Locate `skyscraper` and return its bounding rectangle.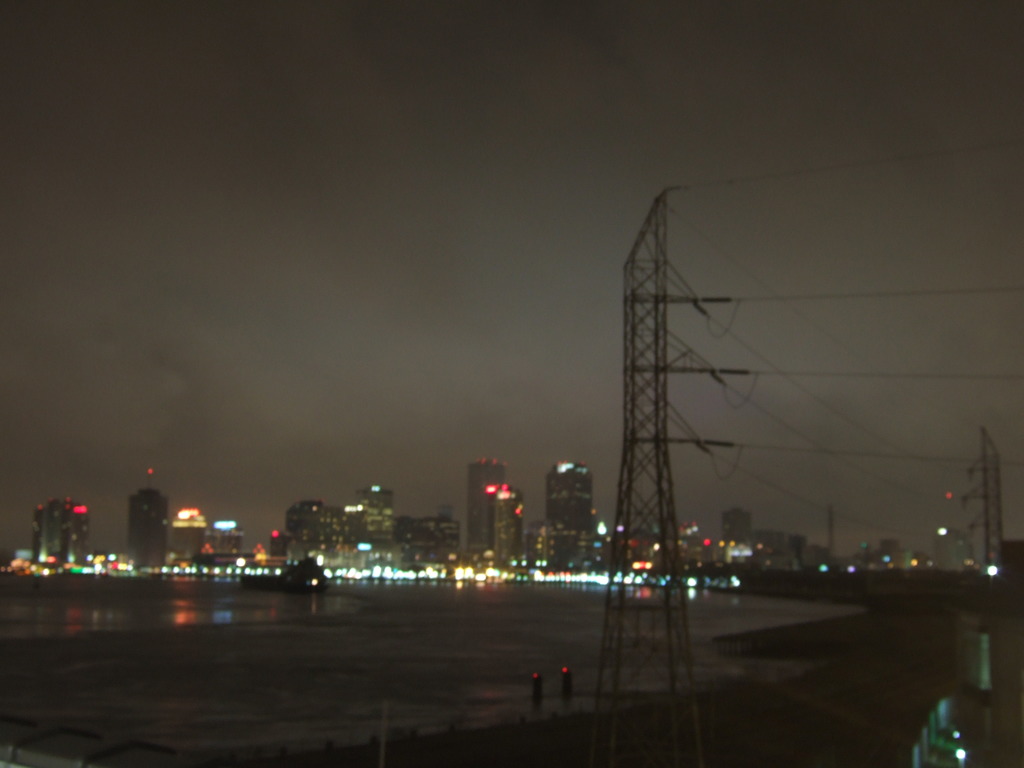
[465, 459, 513, 558].
